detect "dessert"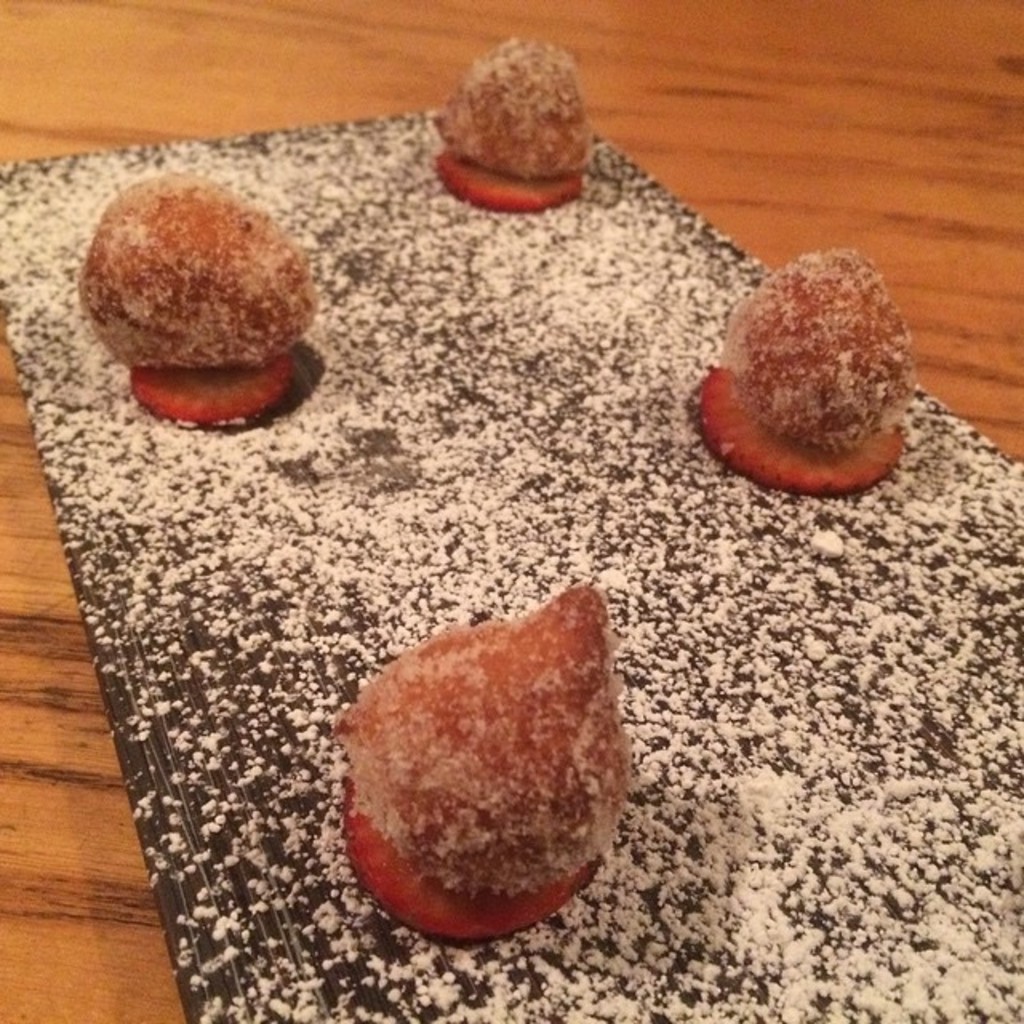
BBox(443, 19, 611, 200)
